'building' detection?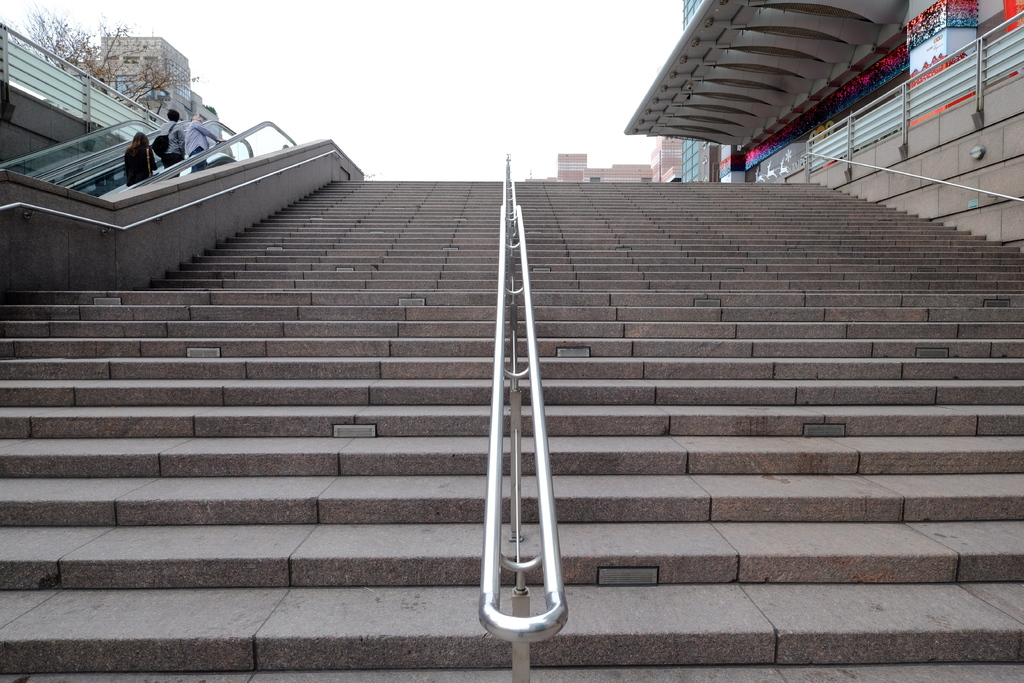
{"left": 99, "top": 38, "right": 189, "bottom": 125}
